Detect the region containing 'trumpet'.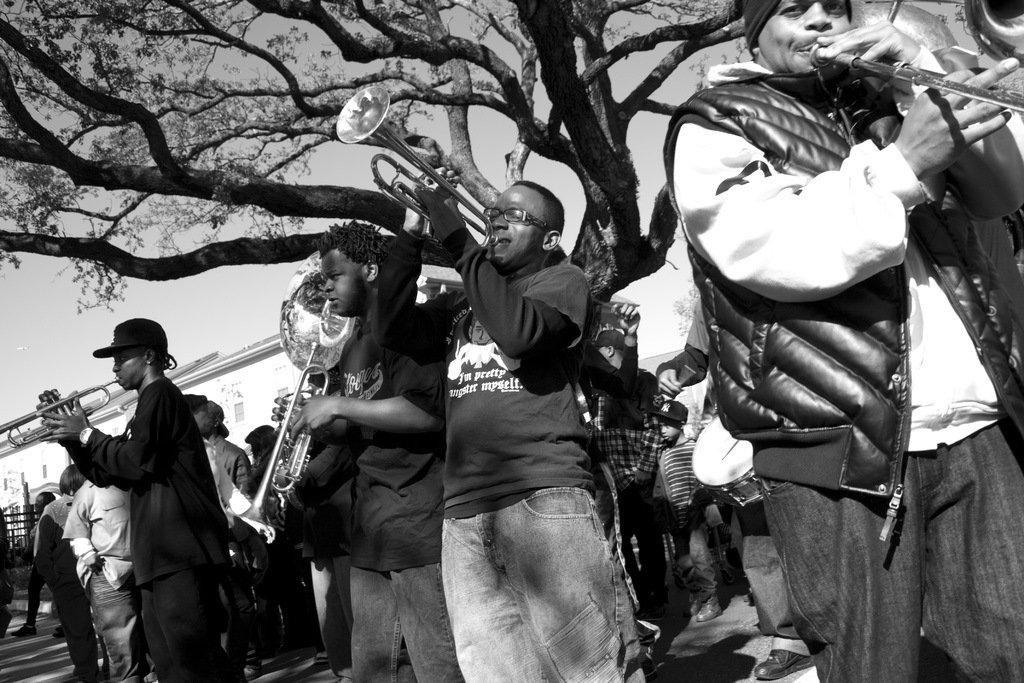
BBox(229, 343, 332, 541).
